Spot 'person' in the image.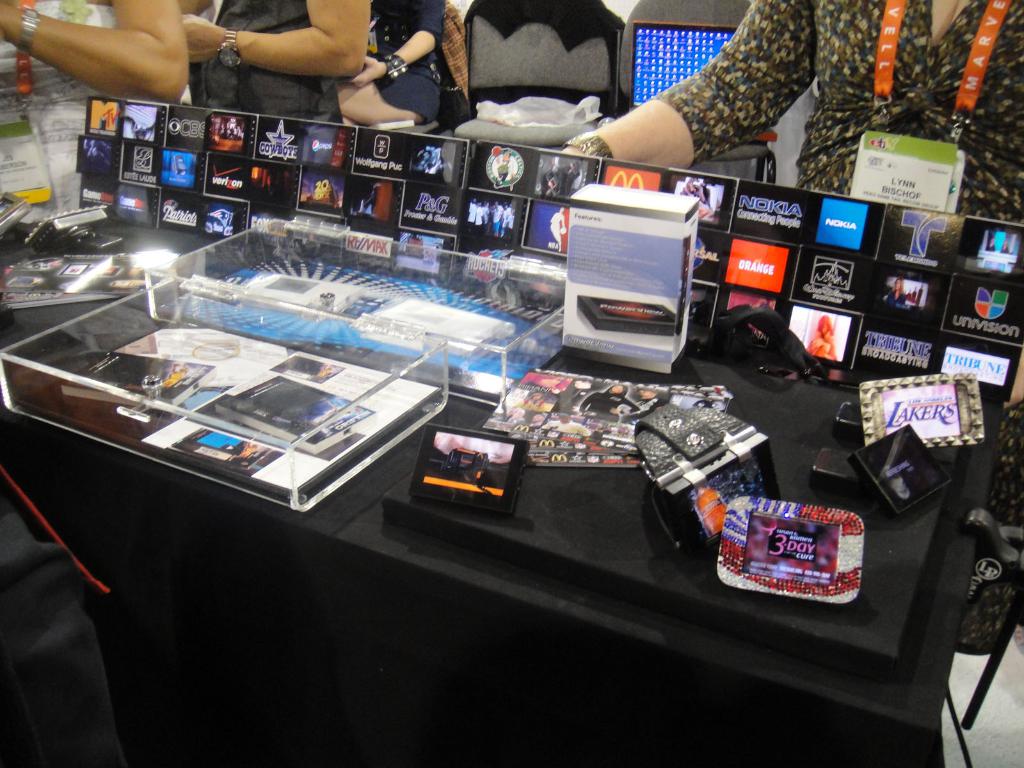
'person' found at rect(561, 0, 1023, 223).
